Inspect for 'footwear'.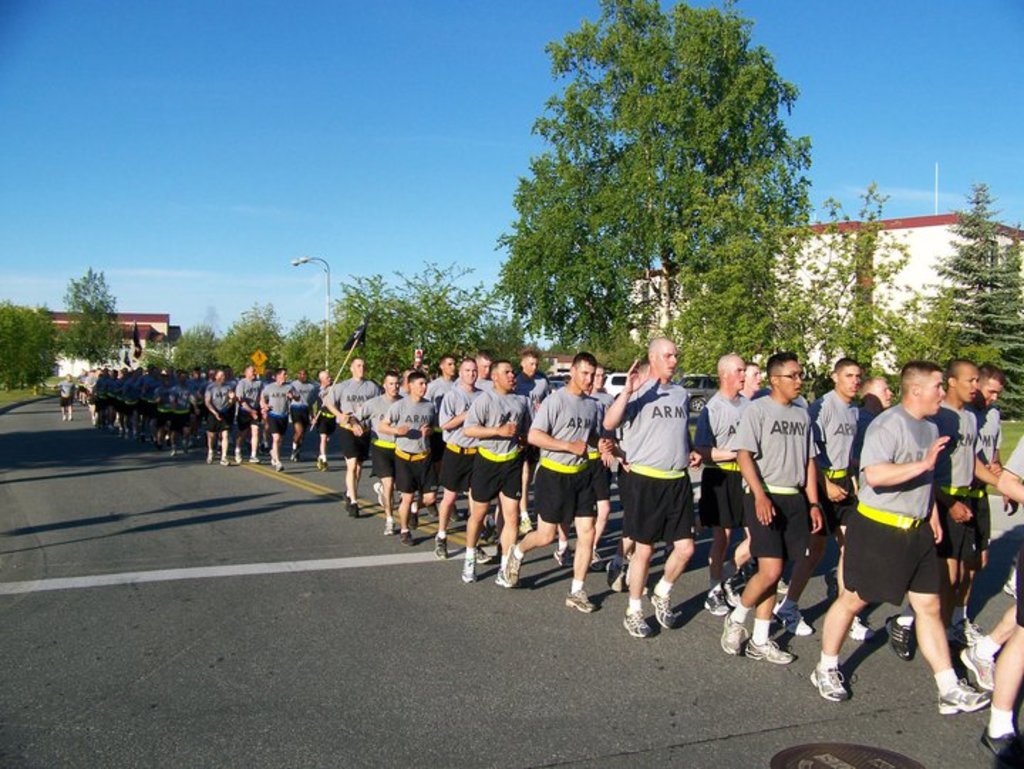
Inspection: [273, 462, 280, 472].
